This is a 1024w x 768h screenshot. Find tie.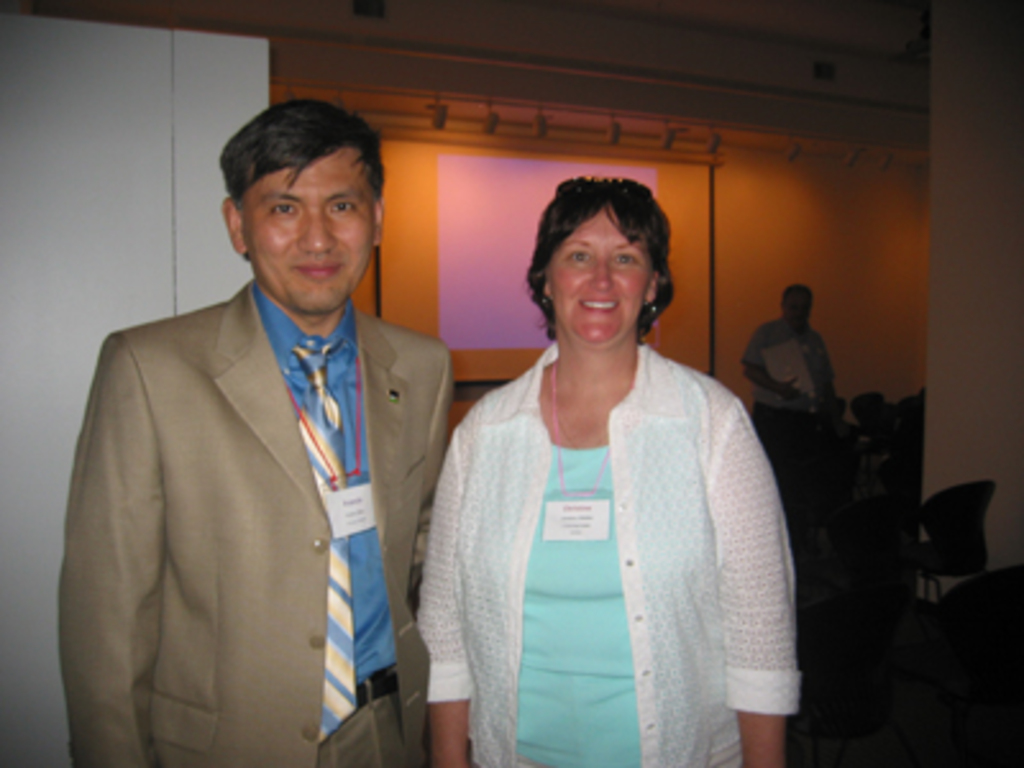
Bounding box: {"x1": 282, "y1": 340, "x2": 361, "y2": 748}.
